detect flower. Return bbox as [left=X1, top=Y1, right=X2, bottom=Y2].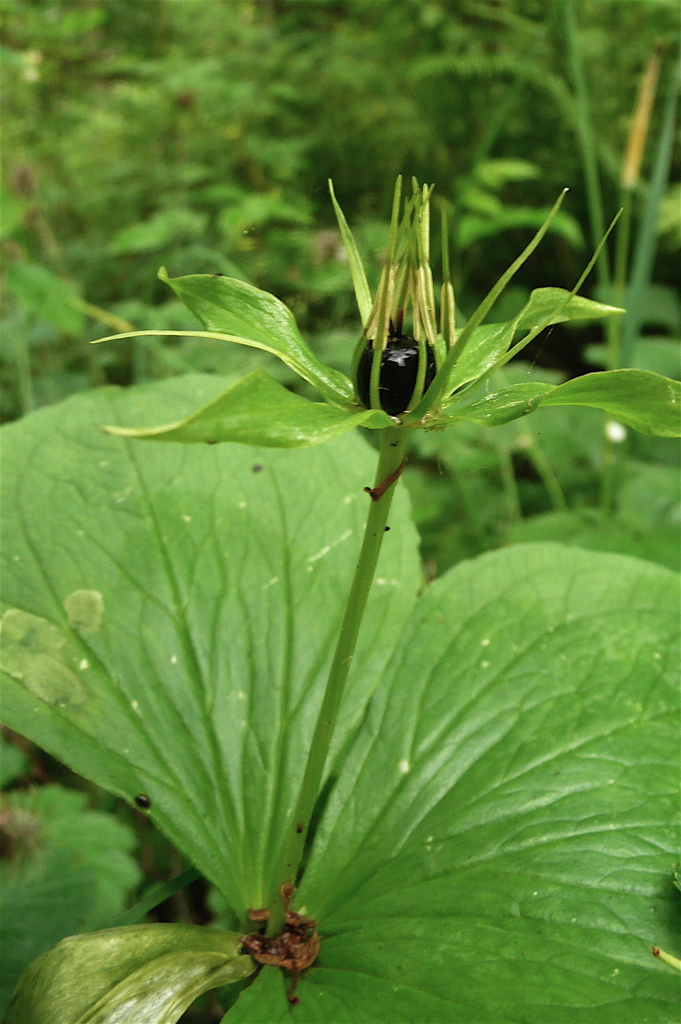
[left=83, top=158, right=680, bottom=621].
